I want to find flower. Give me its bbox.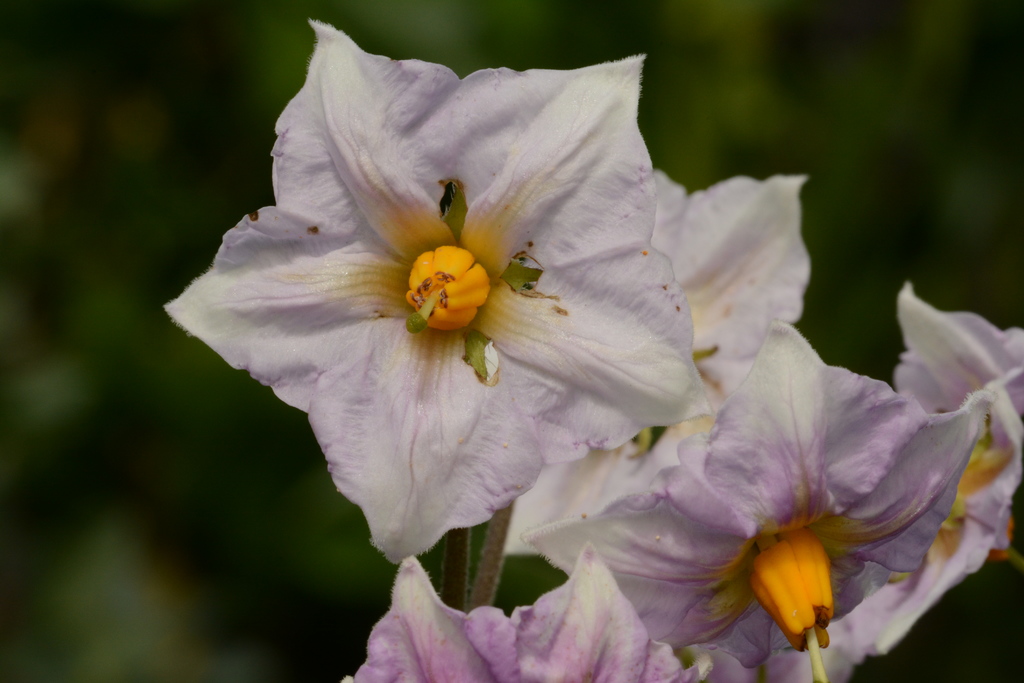
[left=333, top=532, right=712, bottom=682].
